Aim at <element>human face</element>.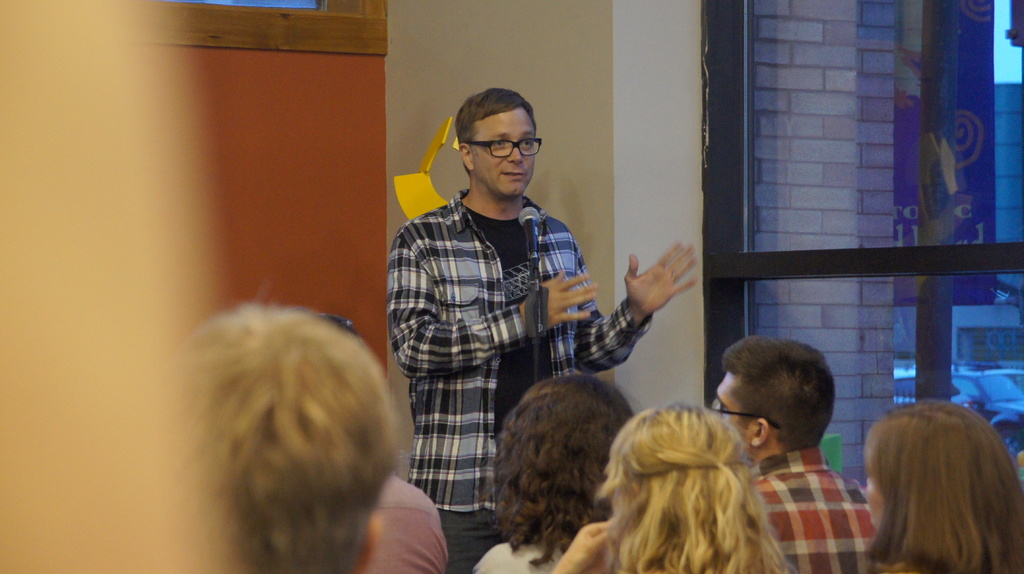
Aimed at region(714, 373, 754, 450).
